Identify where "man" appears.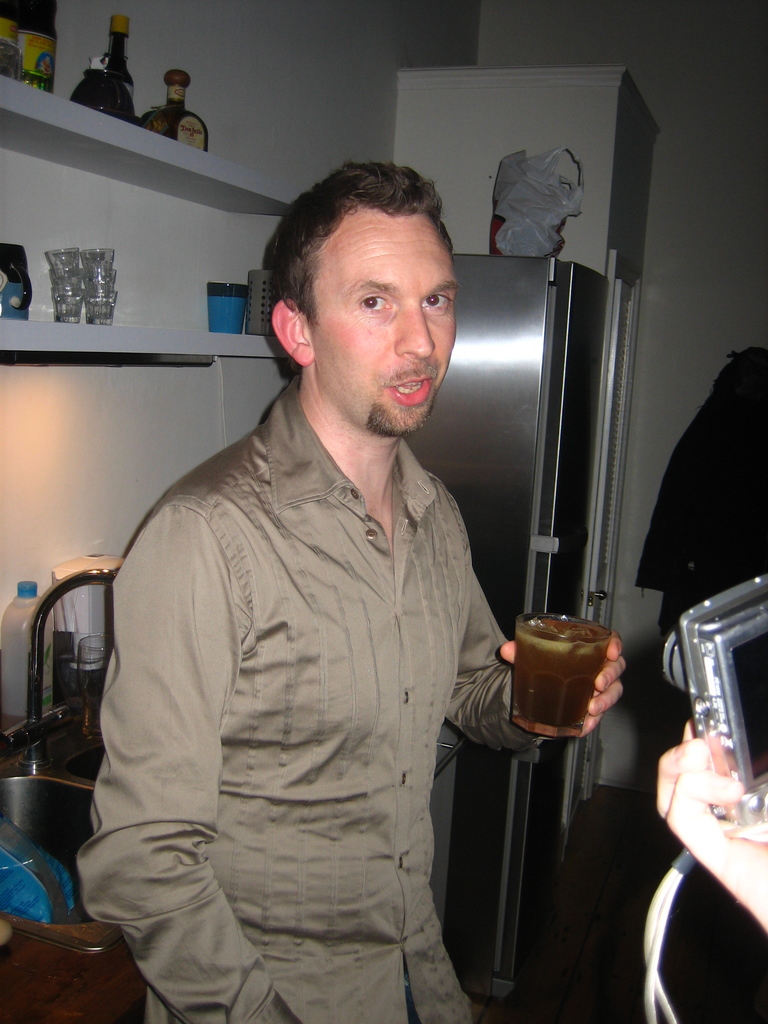
Appears at {"x1": 74, "y1": 165, "x2": 623, "y2": 1023}.
